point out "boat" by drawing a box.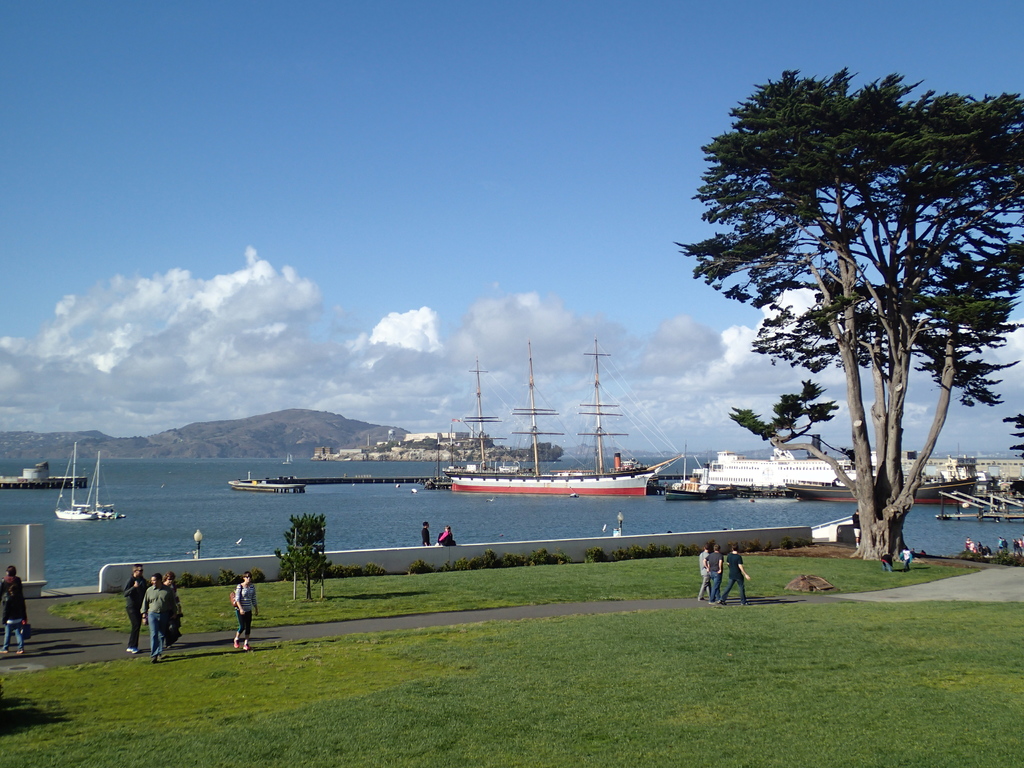
{"left": 81, "top": 450, "right": 129, "bottom": 525}.
